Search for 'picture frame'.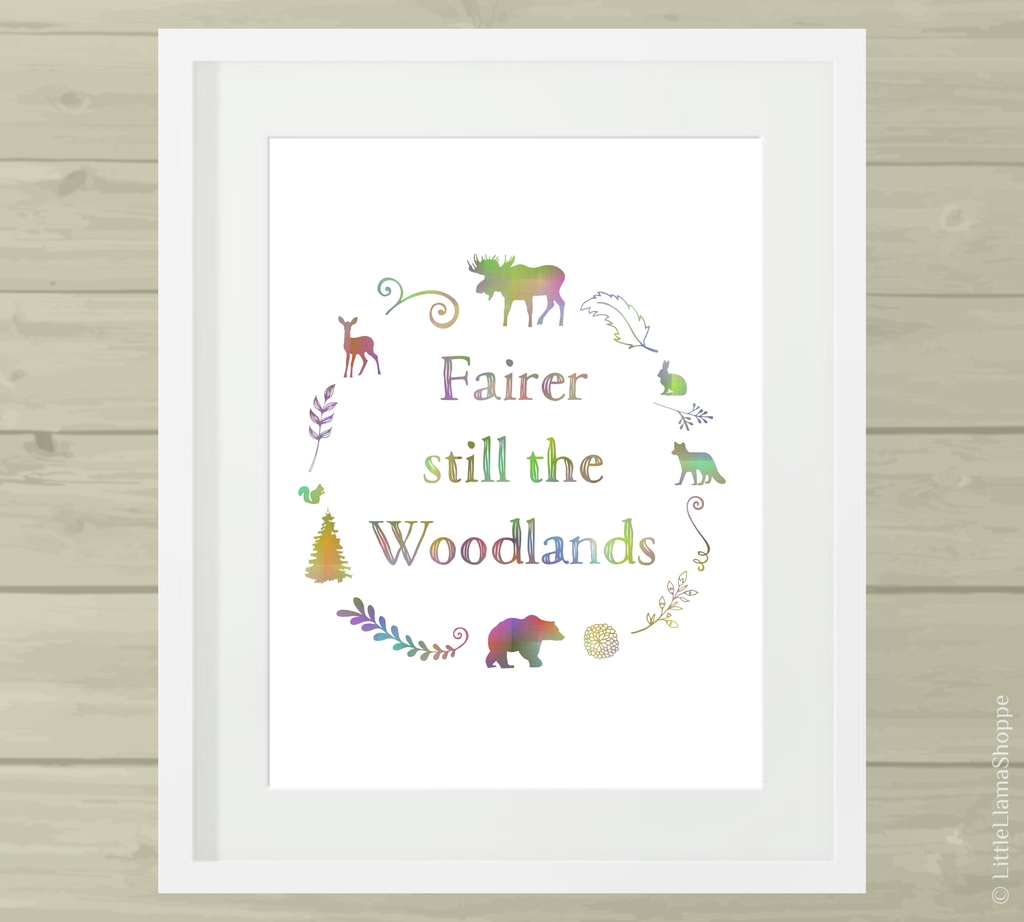
Found at l=140, t=0, r=872, b=917.
